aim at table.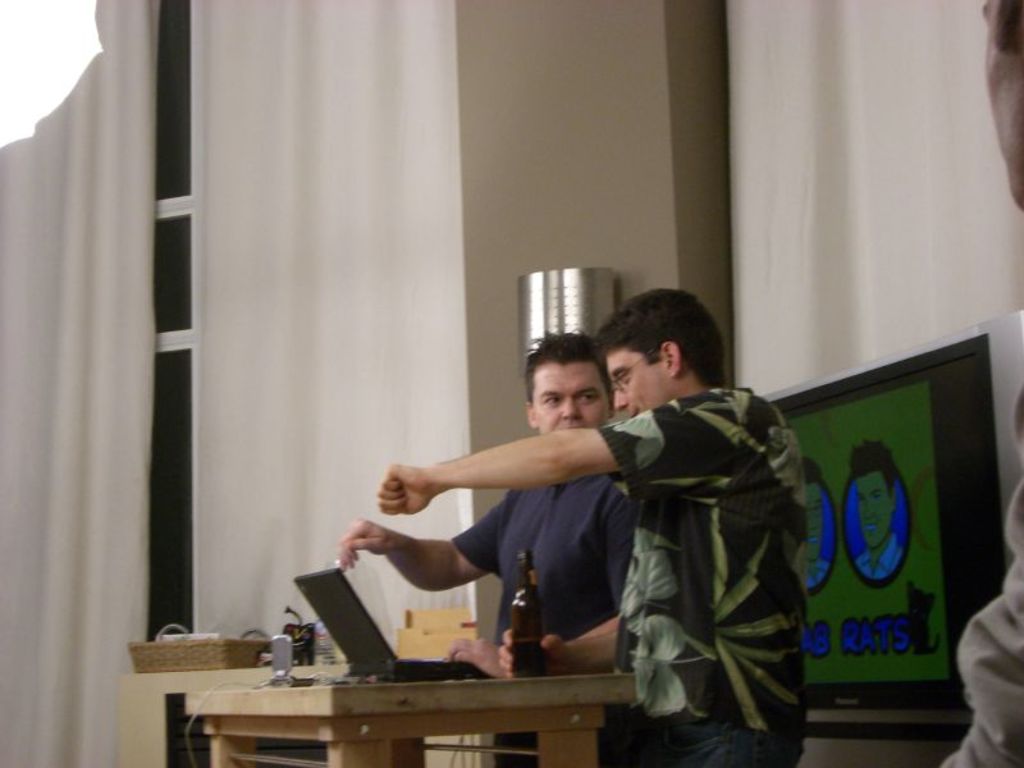
Aimed at bbox=[151, 589, 671, 753].
